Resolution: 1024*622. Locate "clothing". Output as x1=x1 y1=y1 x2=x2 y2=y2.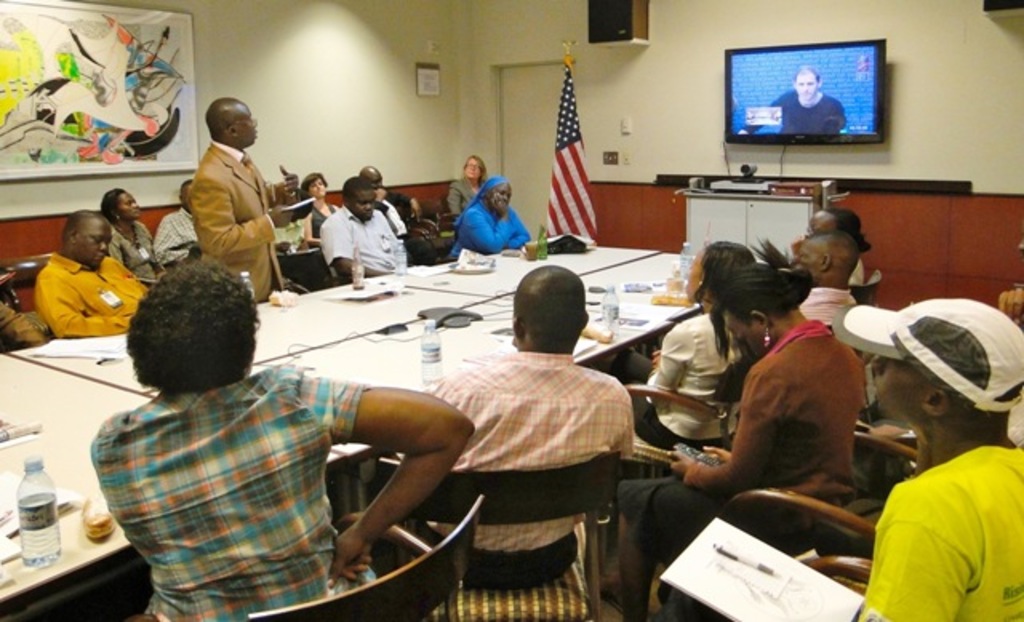
x1=851 y1=406 x2=1016 y2=617.
